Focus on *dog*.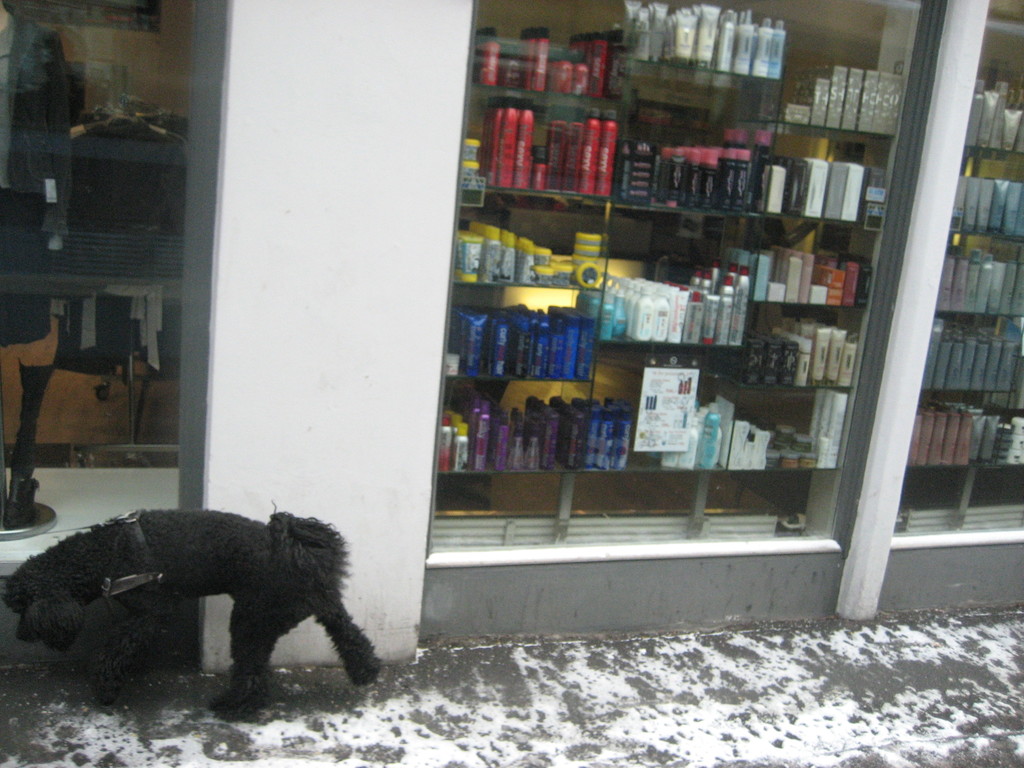
Focused at [left=0, top=500, right=388, bottom=719].
